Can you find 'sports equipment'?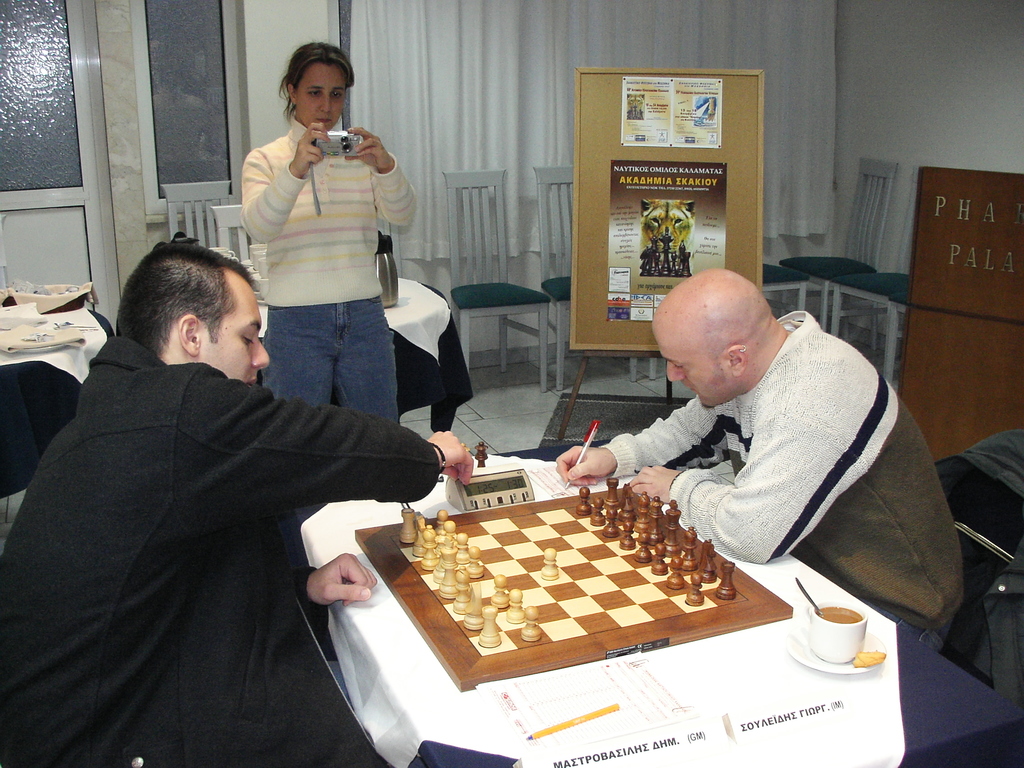
Yes, bounding box: crop(353, 484, 795, 699).
